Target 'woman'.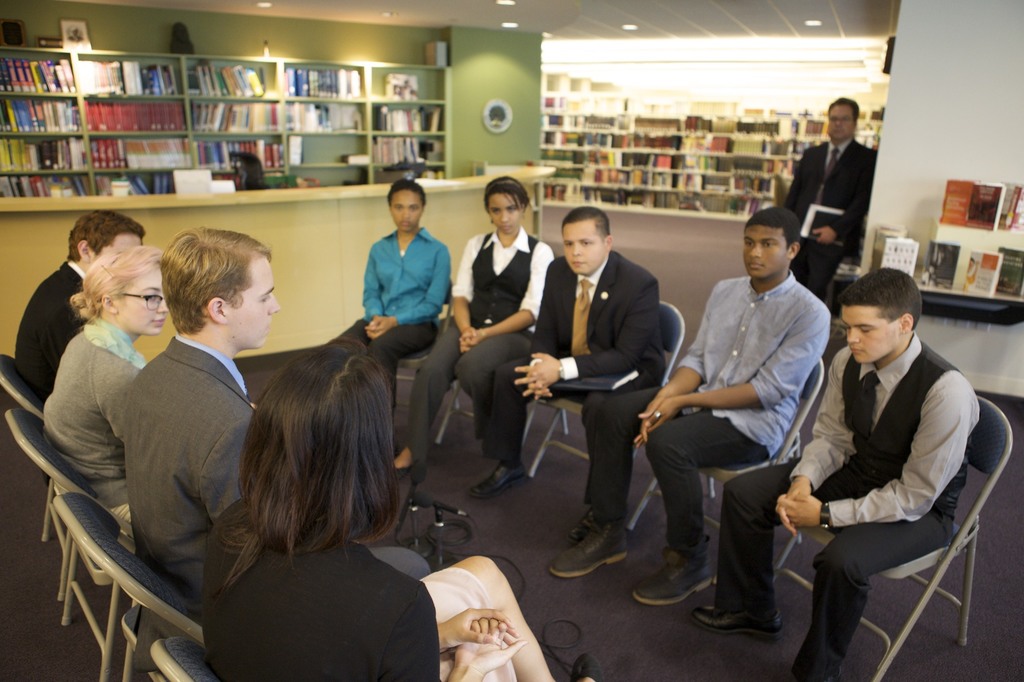
Target region: 390, 175, 554, 477.
